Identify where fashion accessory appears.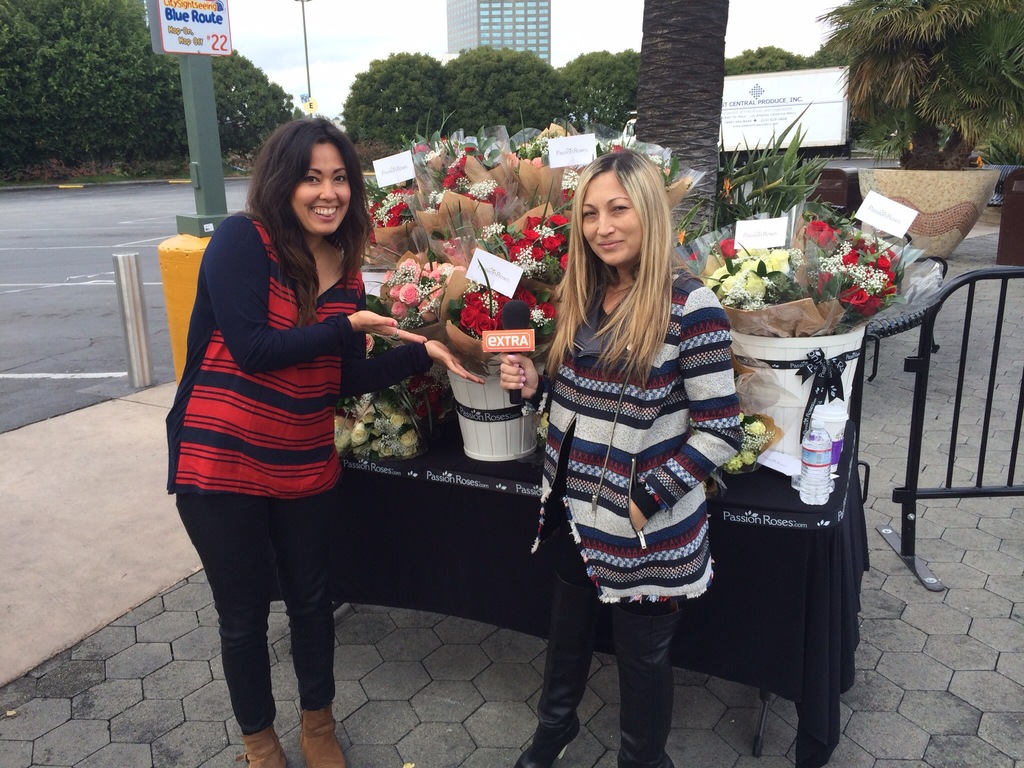
Appears at (x1=301, y1=701, x2=349, y2=767).
